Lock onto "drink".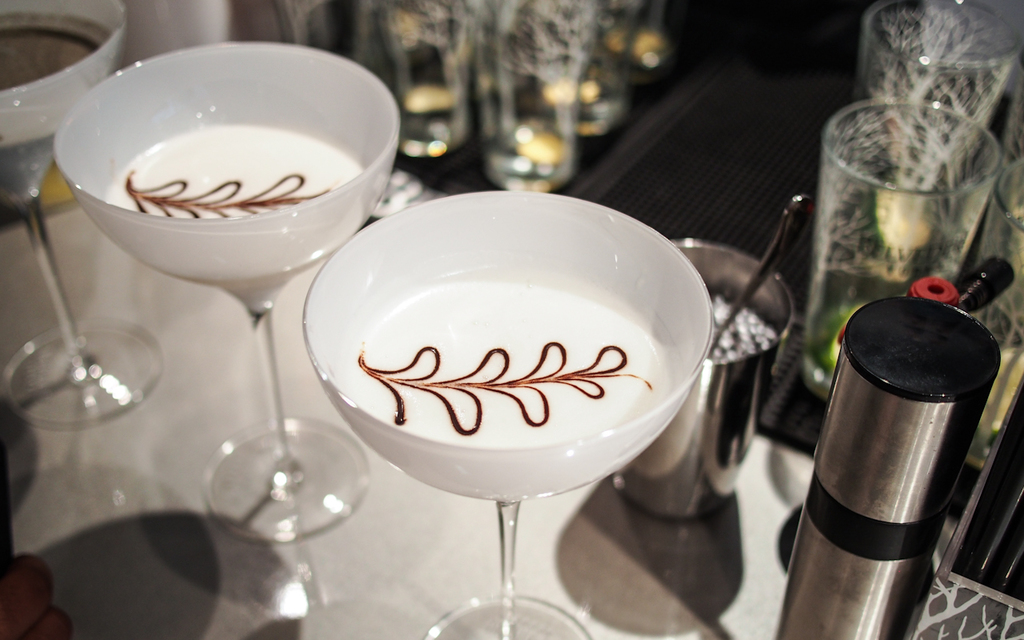
Locked: x1=810, y1=307, x2=867, y2=368.
